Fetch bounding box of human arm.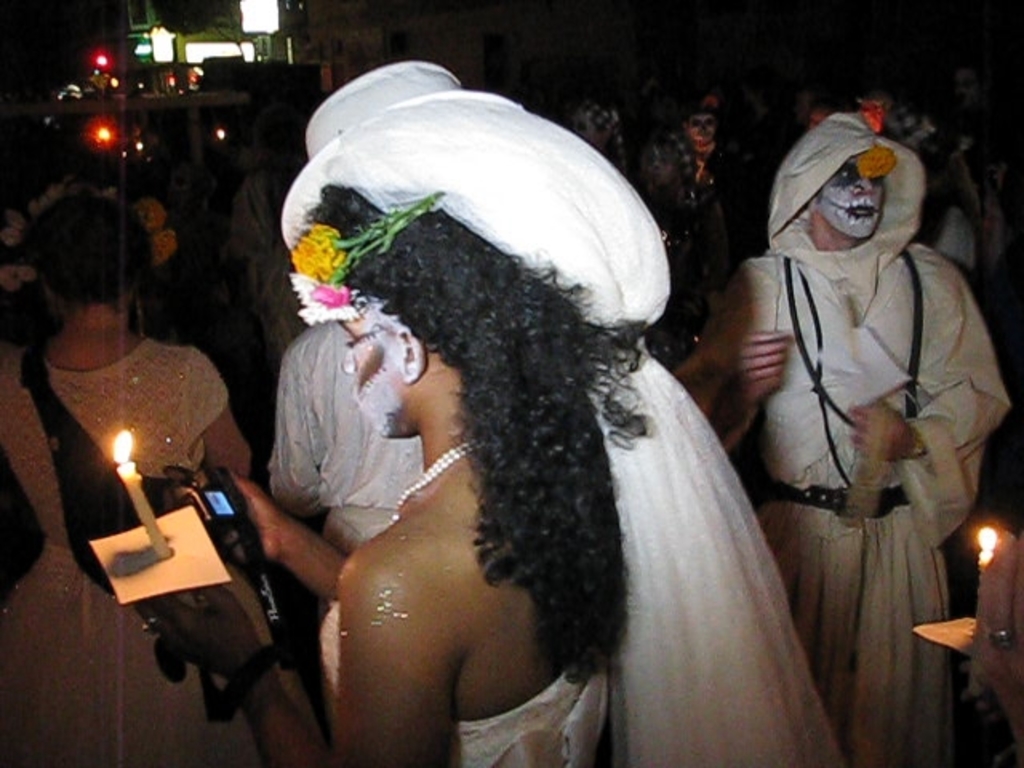
Bbox: (x1=842, y1=261, x2=1014, y2=462).
